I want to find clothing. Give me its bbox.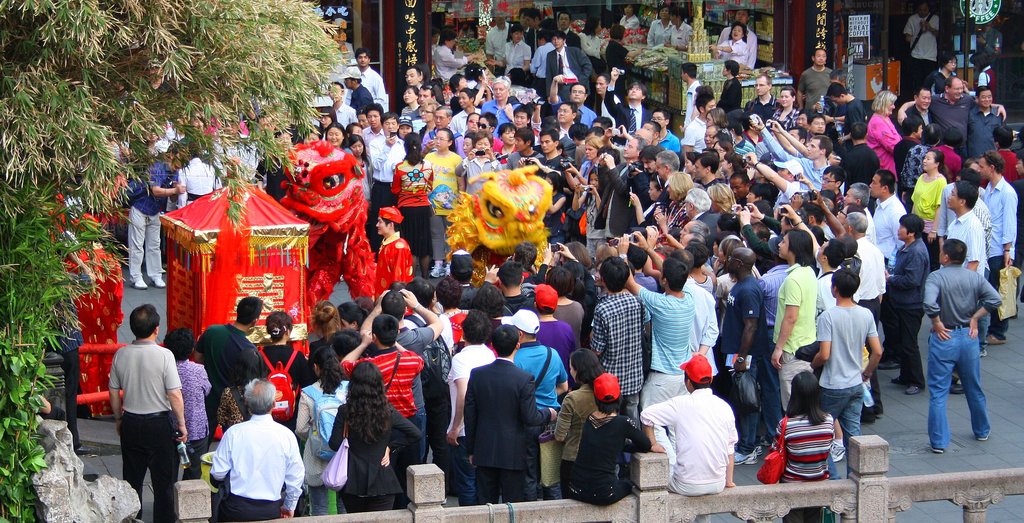
<box>804,131,815,142</box>.
